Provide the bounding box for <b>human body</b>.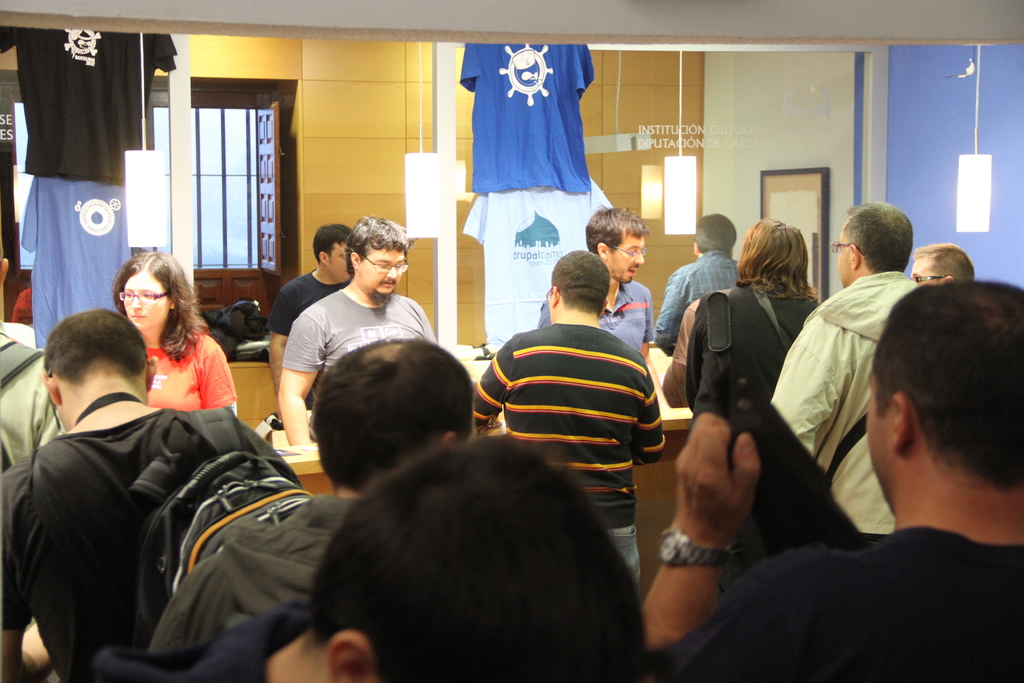
[0,244,60,474].
